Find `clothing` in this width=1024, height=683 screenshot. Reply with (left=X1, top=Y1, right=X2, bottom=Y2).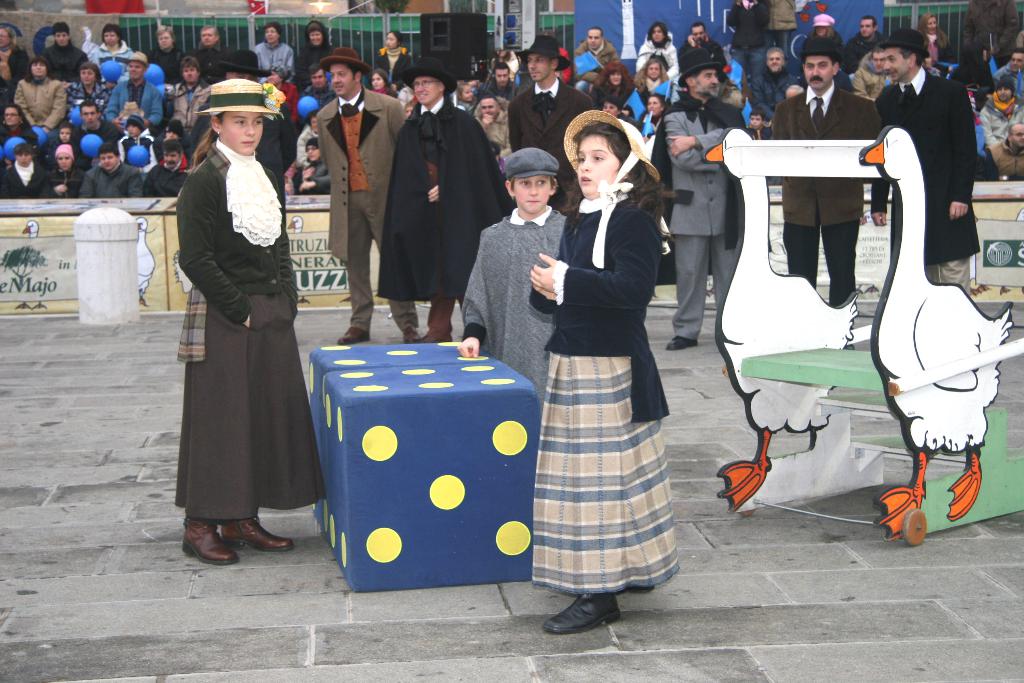
(left=842, top=33, right=889, bottom=71).
